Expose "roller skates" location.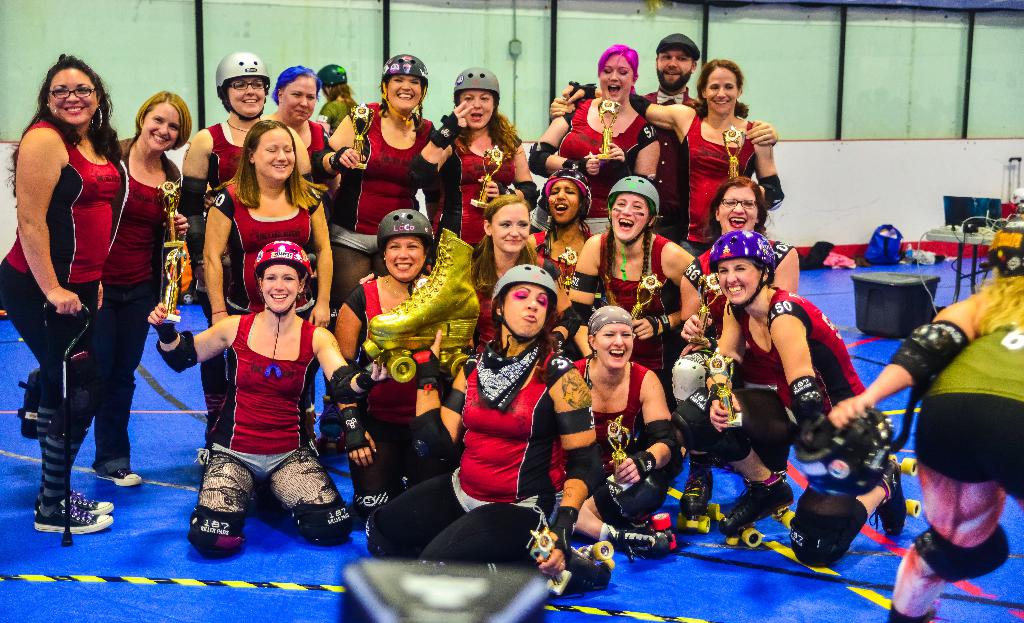
Exposed at <bbox>562, 542, 618, 595</bbox>.
